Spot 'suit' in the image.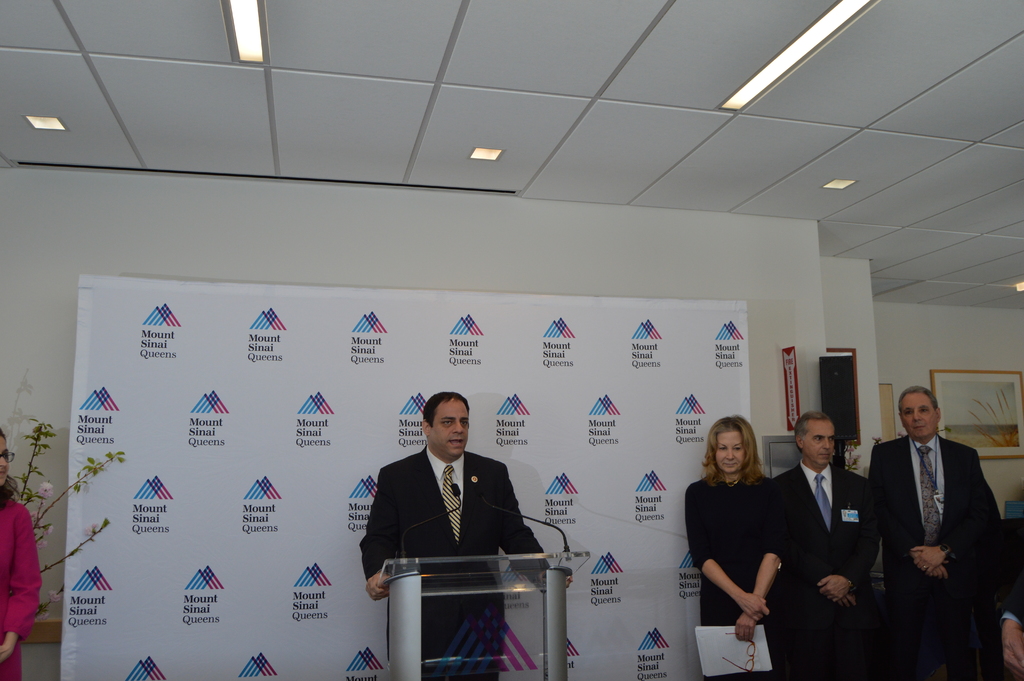
'suit' found at Rect(769, 463, 885, 680).
